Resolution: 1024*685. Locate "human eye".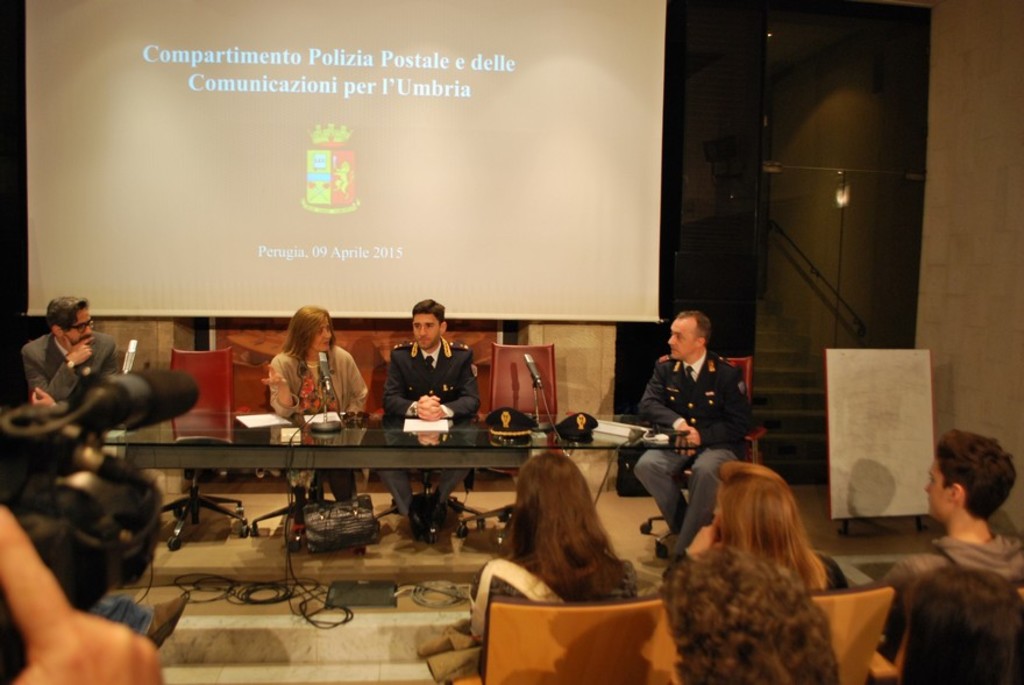
424,316,440,333.
